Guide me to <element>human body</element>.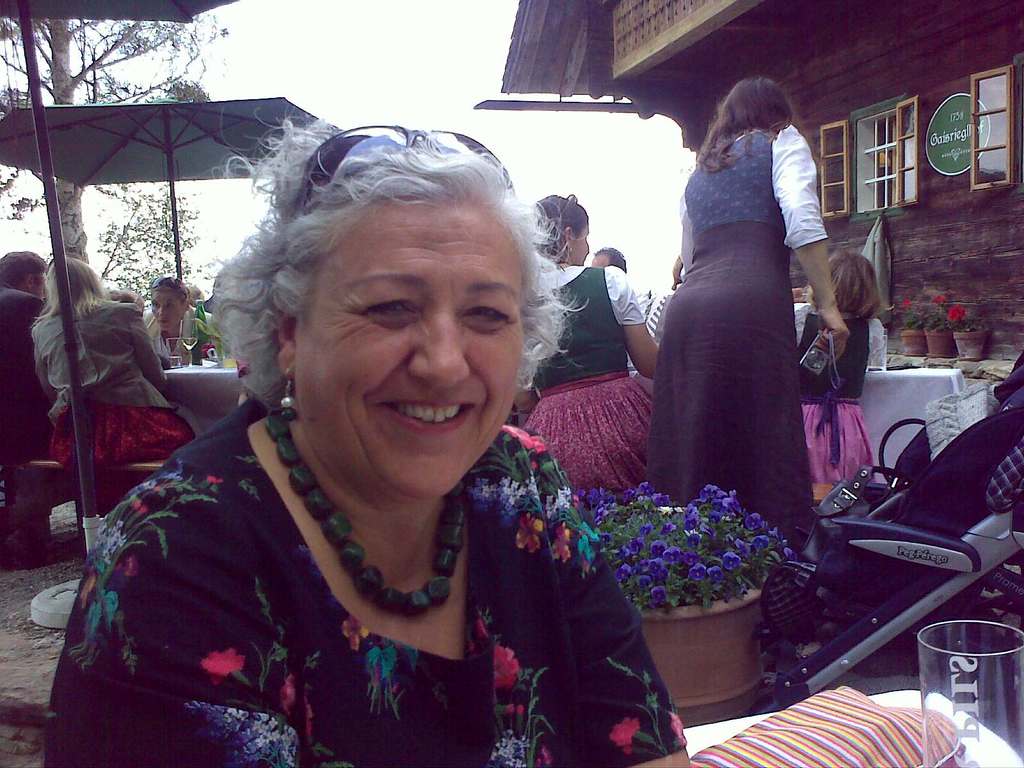
Guidance: {"left": 77, "top": 156, "right": 582, "bottom": 756}.
